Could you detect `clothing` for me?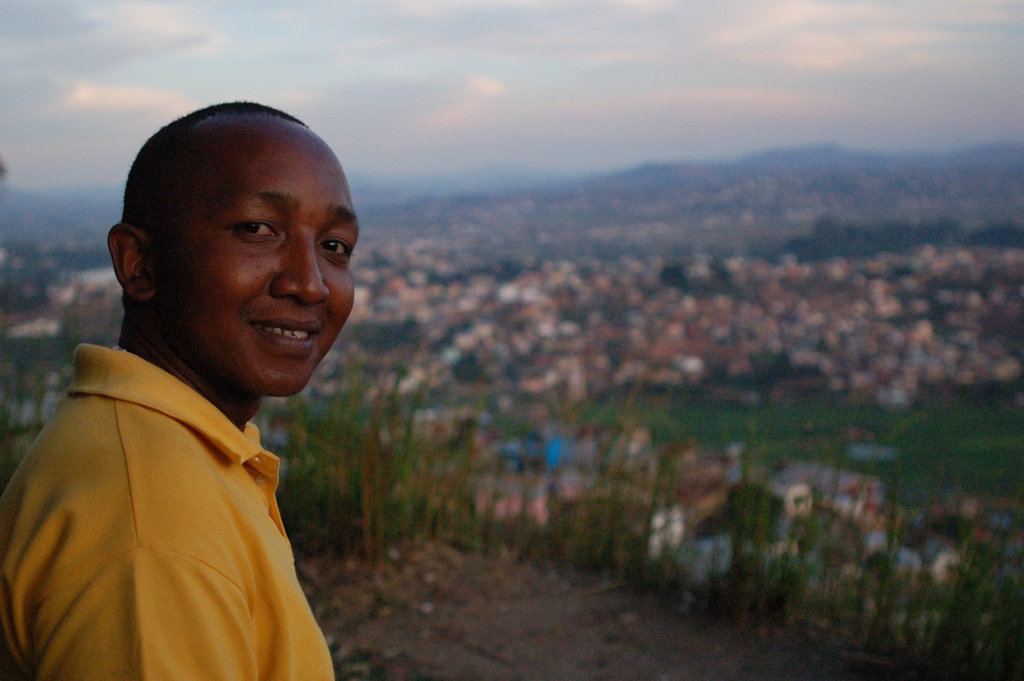
Detection result: 14/290/353/669.
